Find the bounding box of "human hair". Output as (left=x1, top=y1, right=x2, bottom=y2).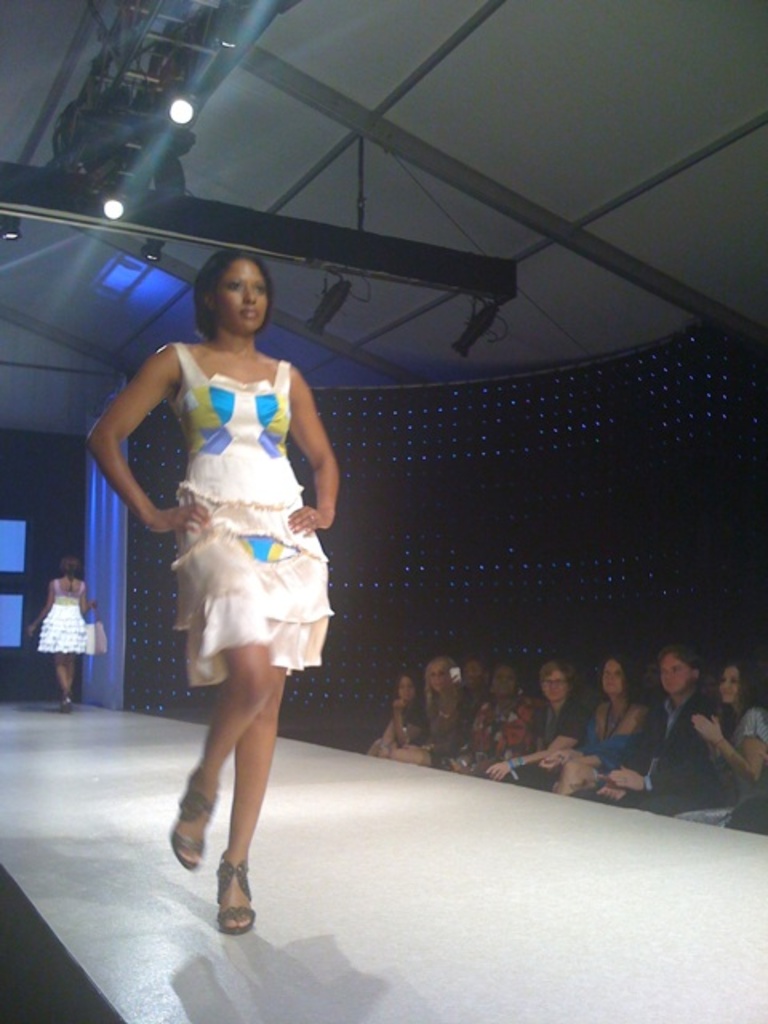
(left=184, top=251, right=272, bottom=333).
